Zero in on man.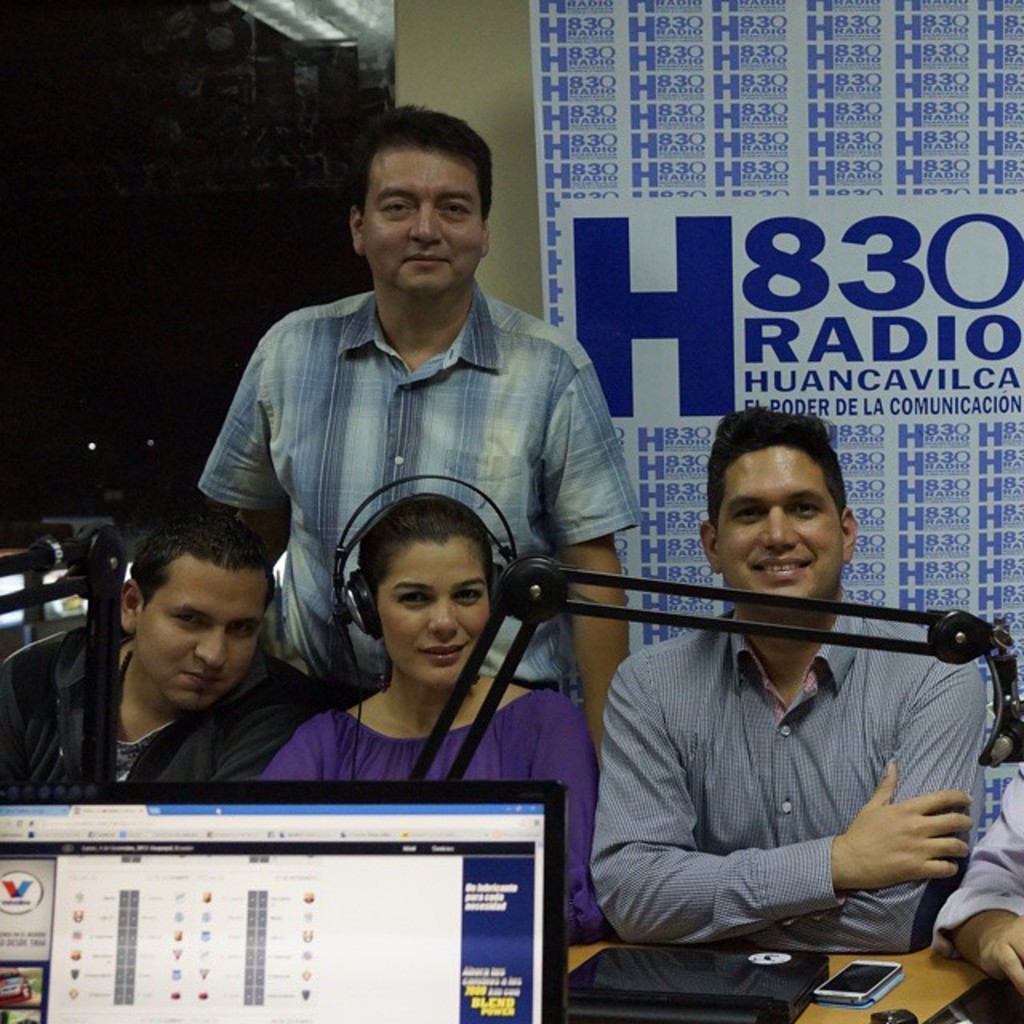
Zeroed in: region(587, 403, 984, 954).
